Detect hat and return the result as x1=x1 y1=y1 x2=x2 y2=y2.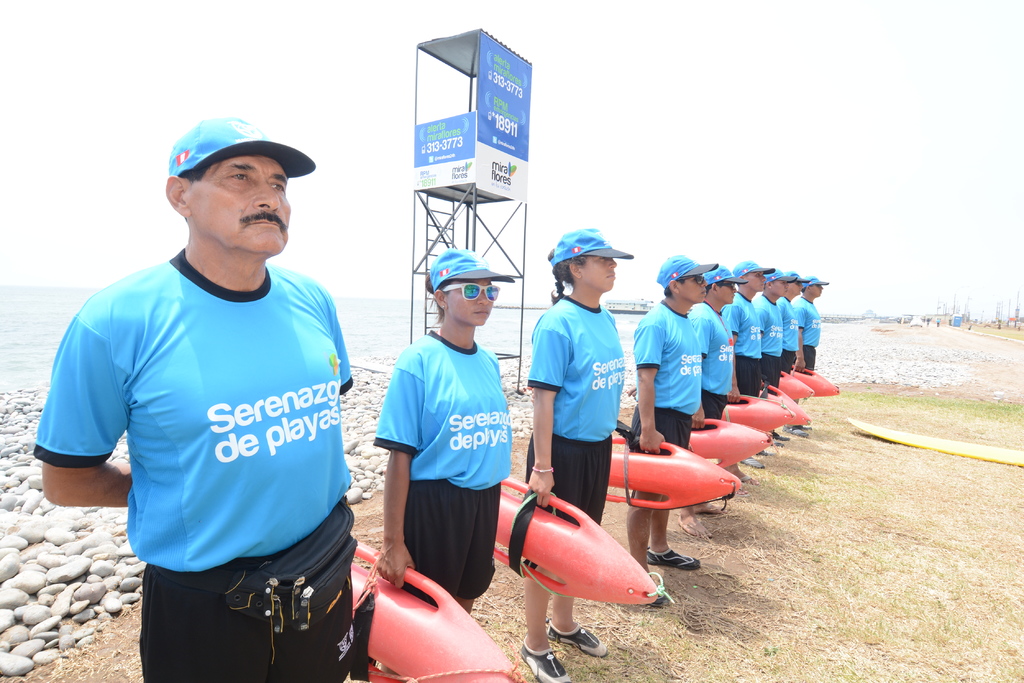
x1=705 y1=264 x2=742 y2=287.
